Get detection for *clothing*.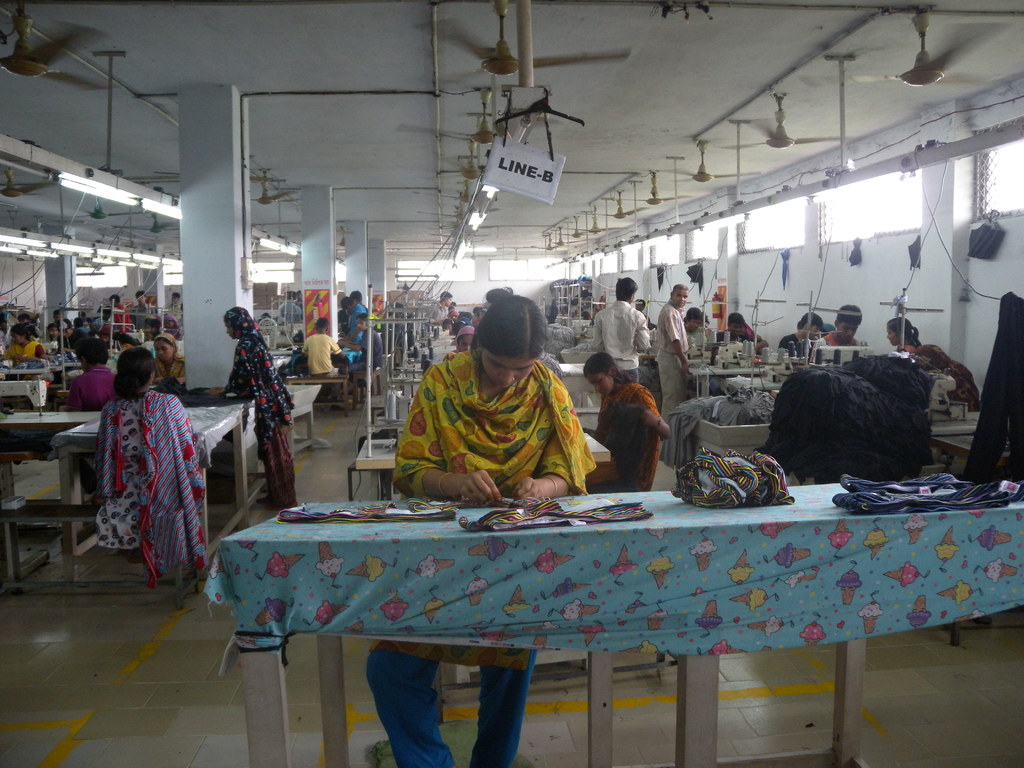
Detection: (93,389,213,583).
